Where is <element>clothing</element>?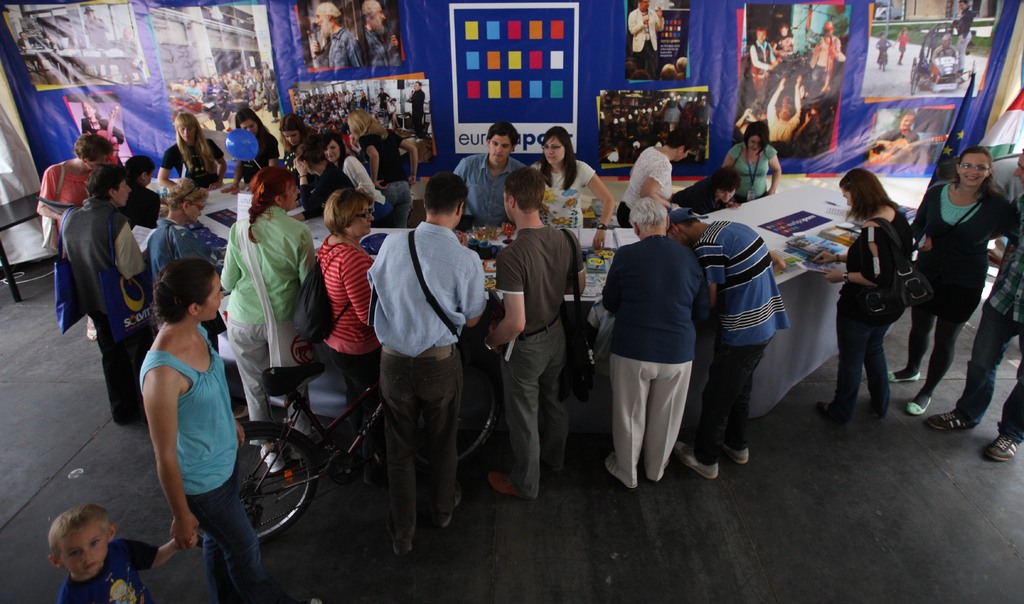
<box>871,127,924,174</box>.
